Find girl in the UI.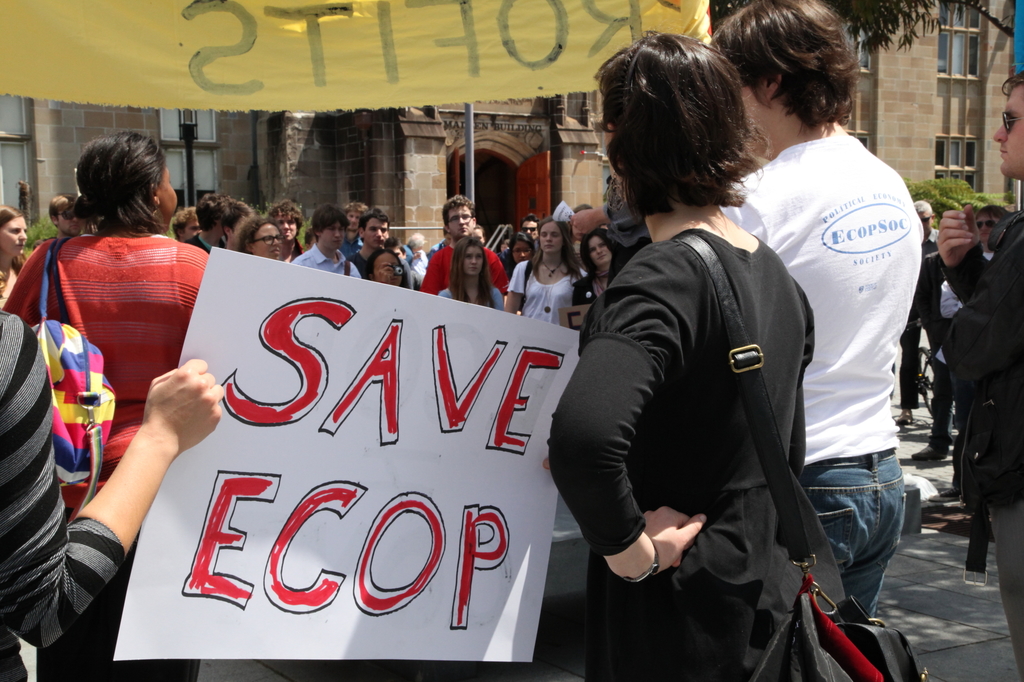
UI element at x1=568 y1=228 x2=618 y2=305.
